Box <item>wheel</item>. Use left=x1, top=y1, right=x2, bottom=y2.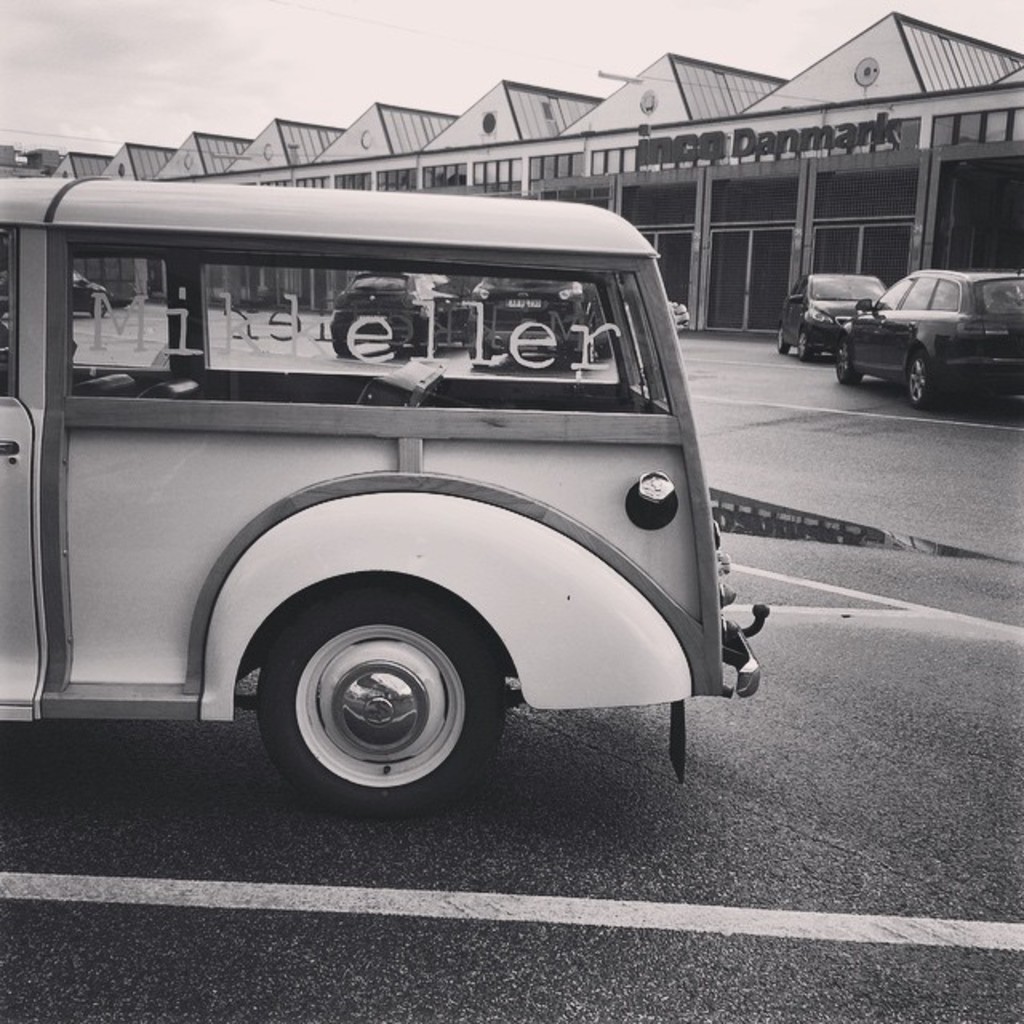
left=210, top=626, right=523, bottom=800.
